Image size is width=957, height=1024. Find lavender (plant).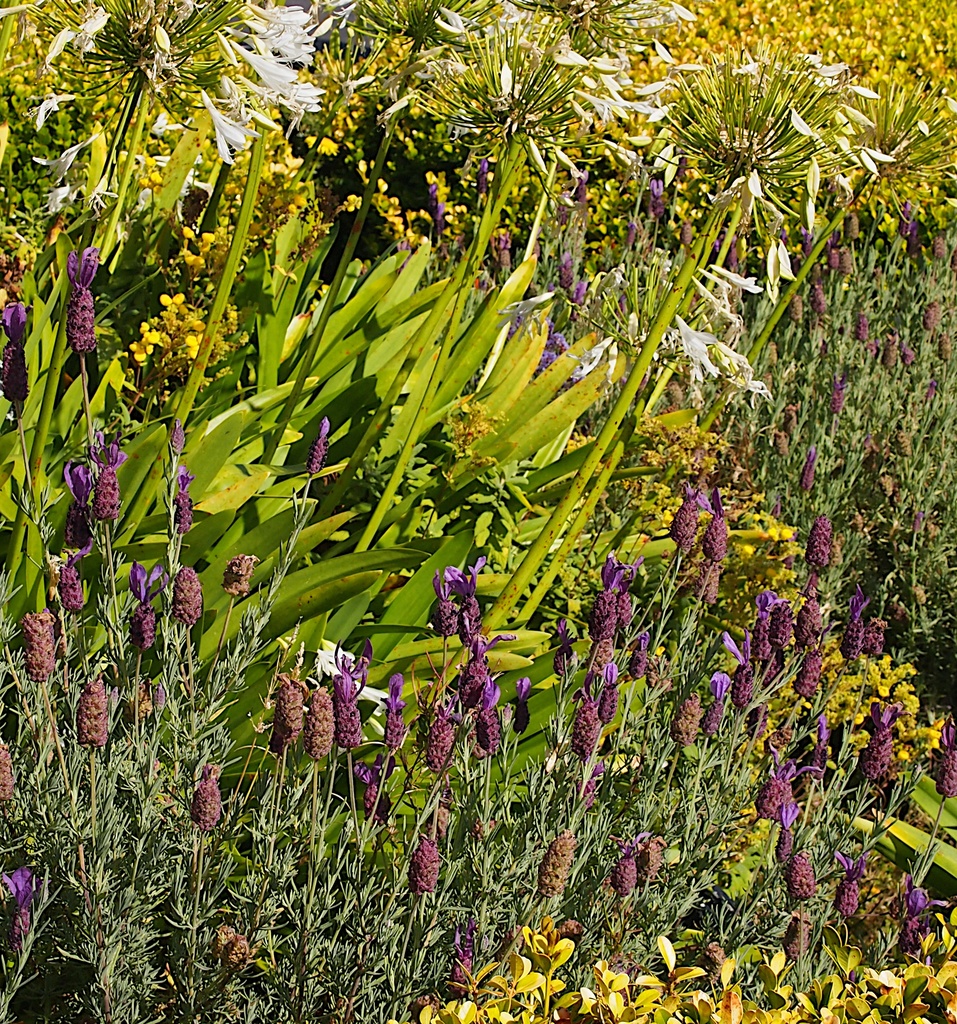
box=[388, 680, 404, 748].
